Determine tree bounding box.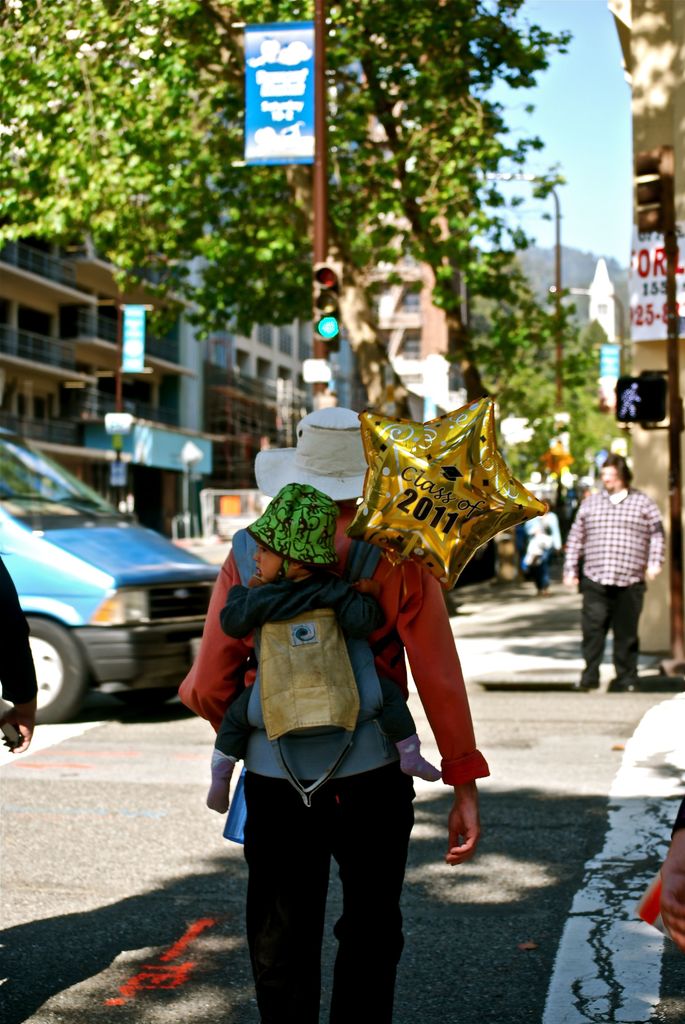
Determined: <bbox>453, 152, 653, 568</bbox>.
